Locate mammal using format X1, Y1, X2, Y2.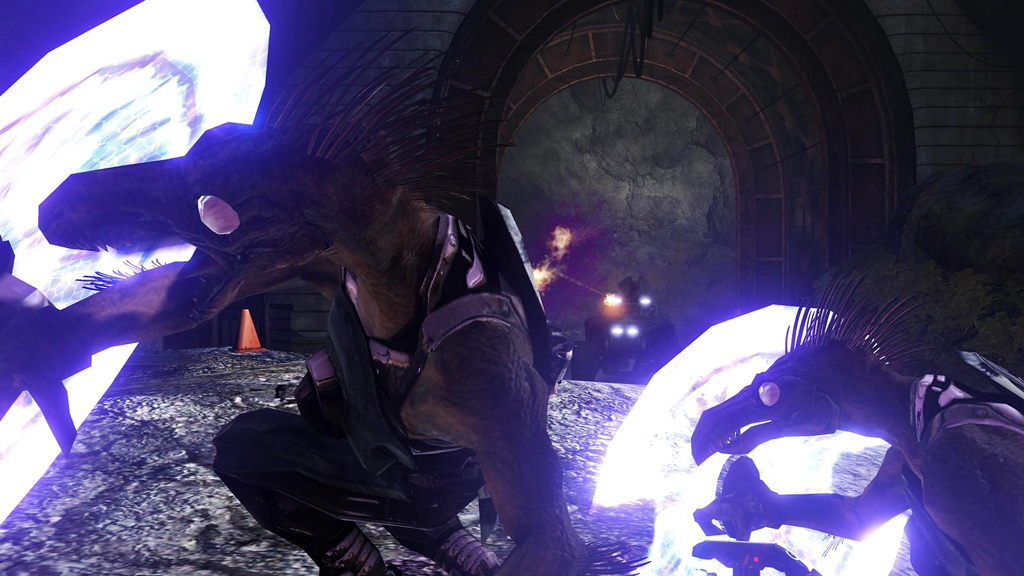
689, 271, 1023, 575.
